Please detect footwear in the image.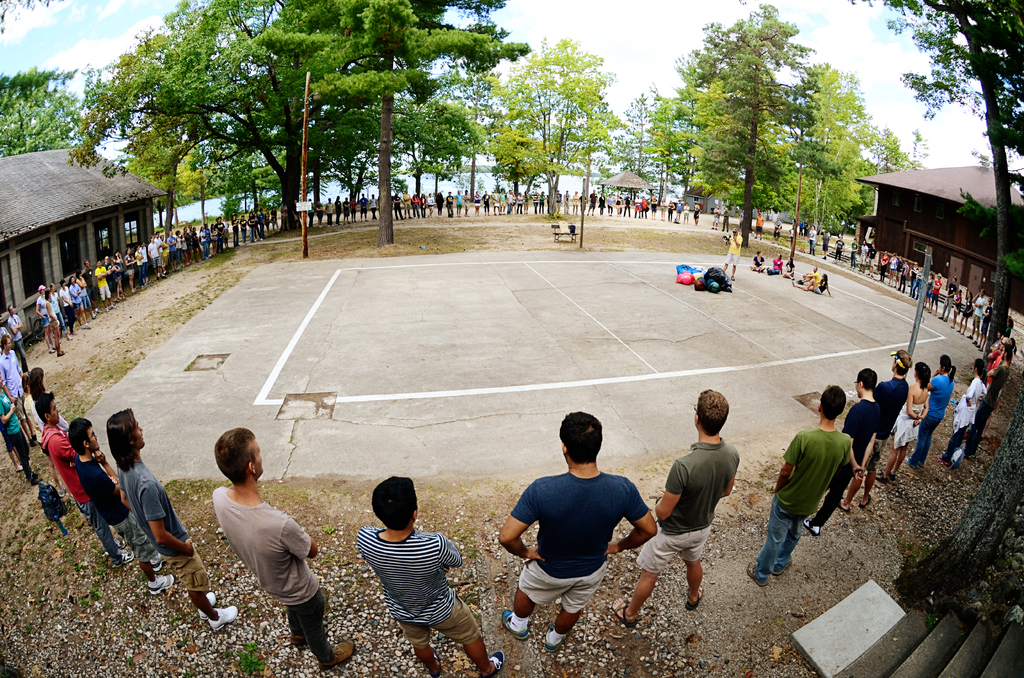
[x1=110, y1=551, x2=135, y2=570].
